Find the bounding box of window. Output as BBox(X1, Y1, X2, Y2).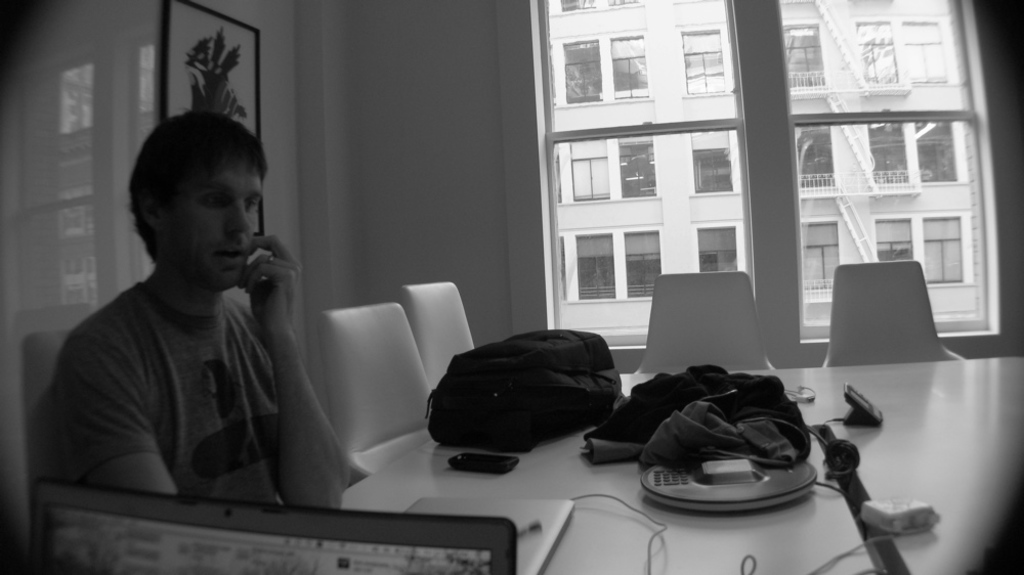
BBox(690, 126, 735, 197).
